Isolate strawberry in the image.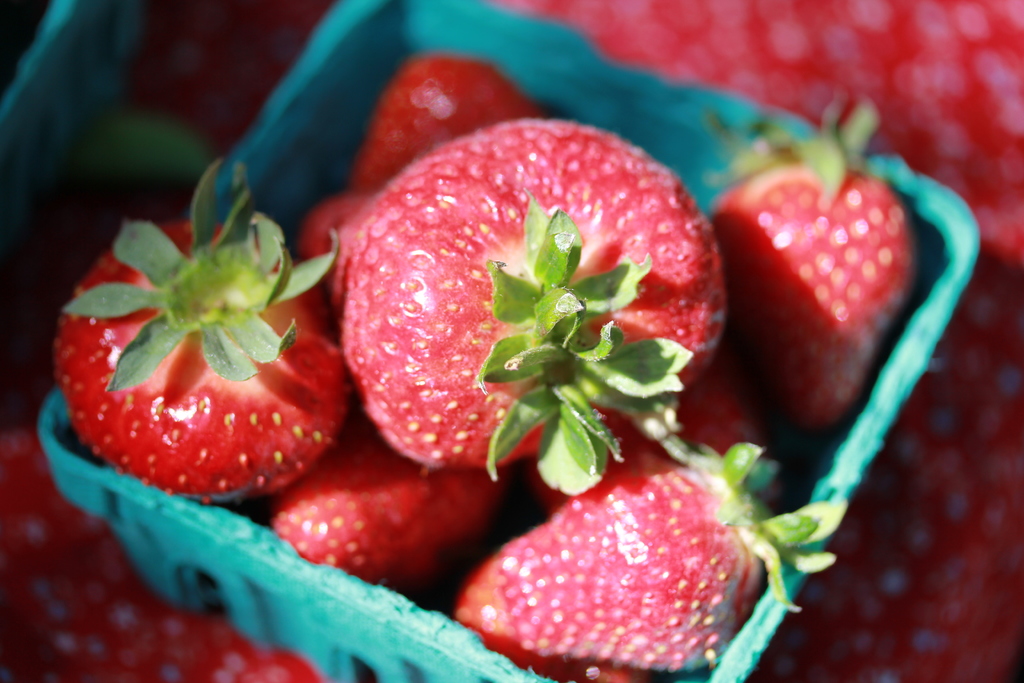
Isolated region: [342,114,724,494].
